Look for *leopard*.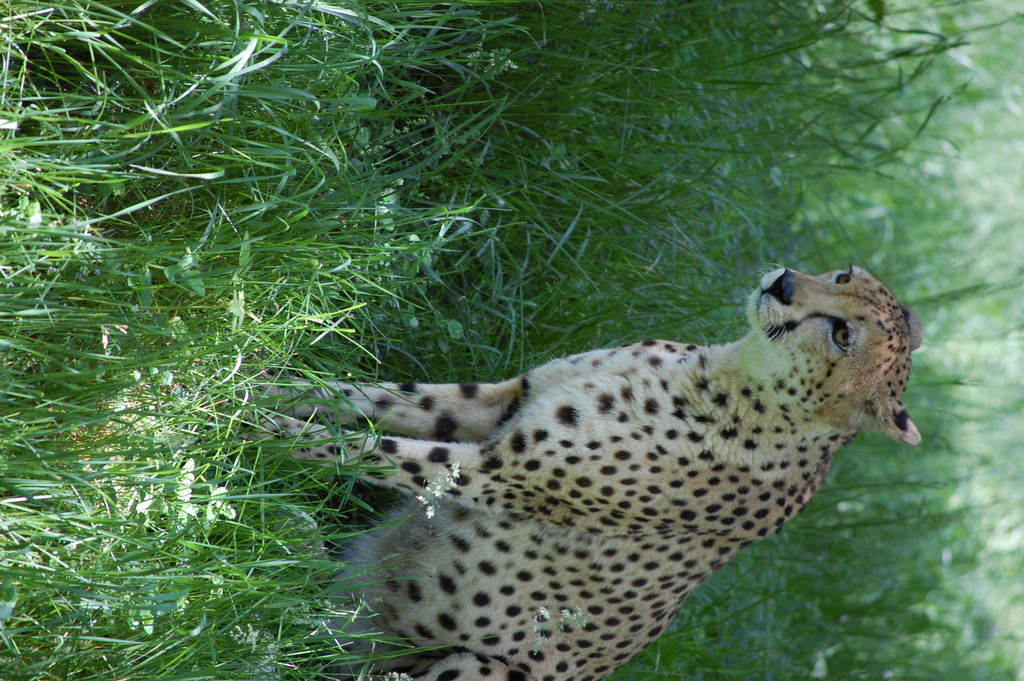
Found: BBox(191, 265, 923, 680).
